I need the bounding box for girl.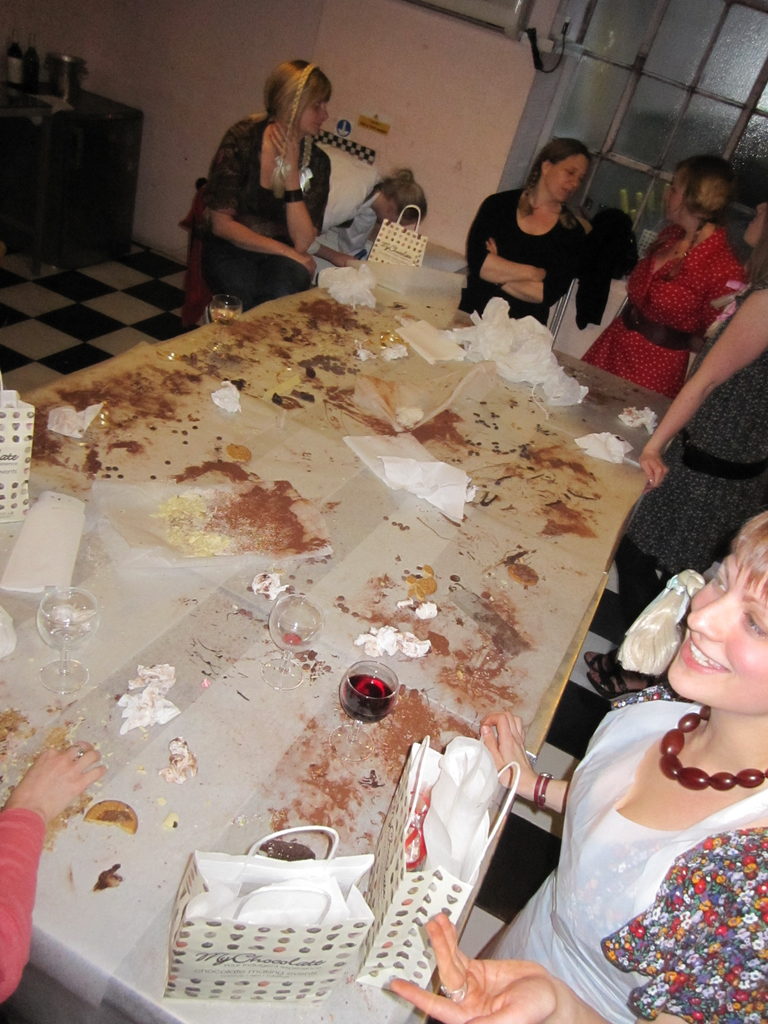
Here it is: [x1=198, y1=52, x2=332, y2=309].
